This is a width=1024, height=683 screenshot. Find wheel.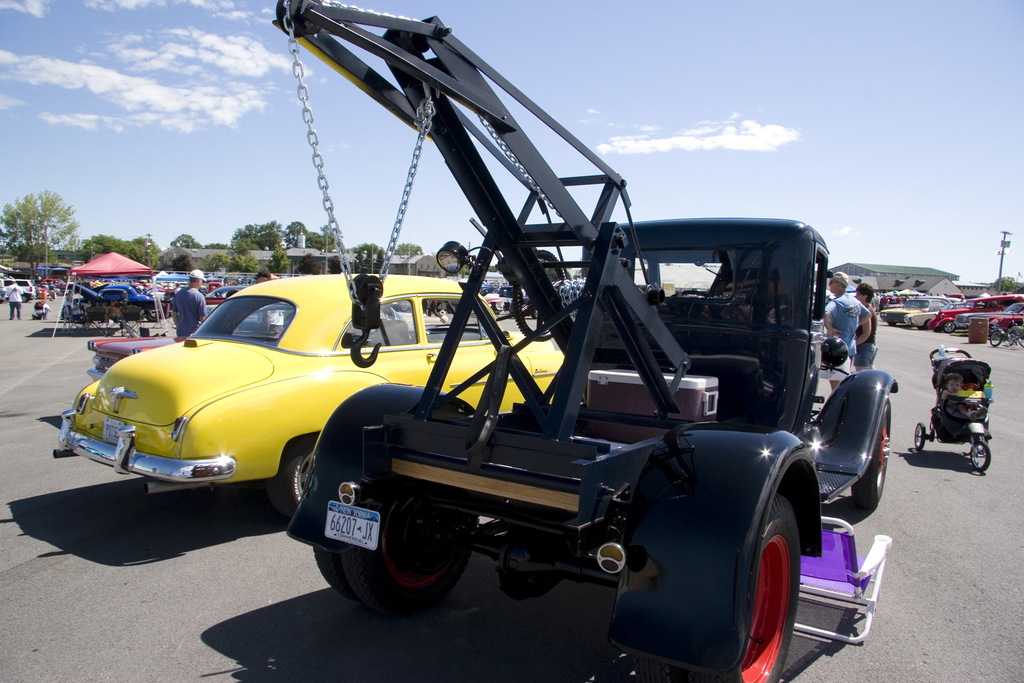
Bounding box: region(989, 329, 1002, 346).
